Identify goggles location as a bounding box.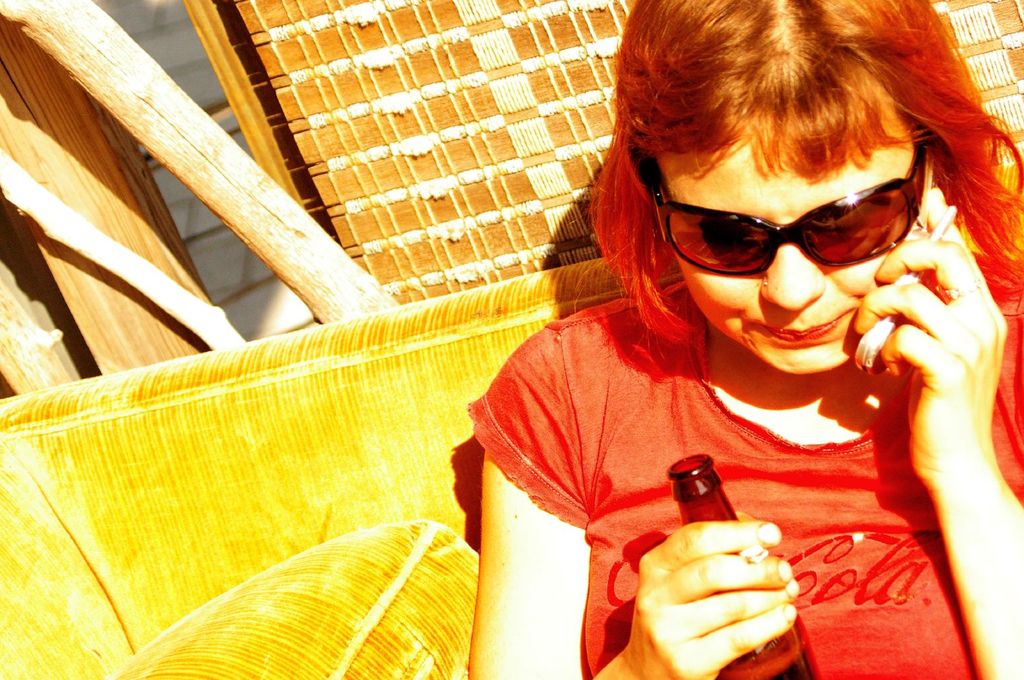
634:164:949:302.
